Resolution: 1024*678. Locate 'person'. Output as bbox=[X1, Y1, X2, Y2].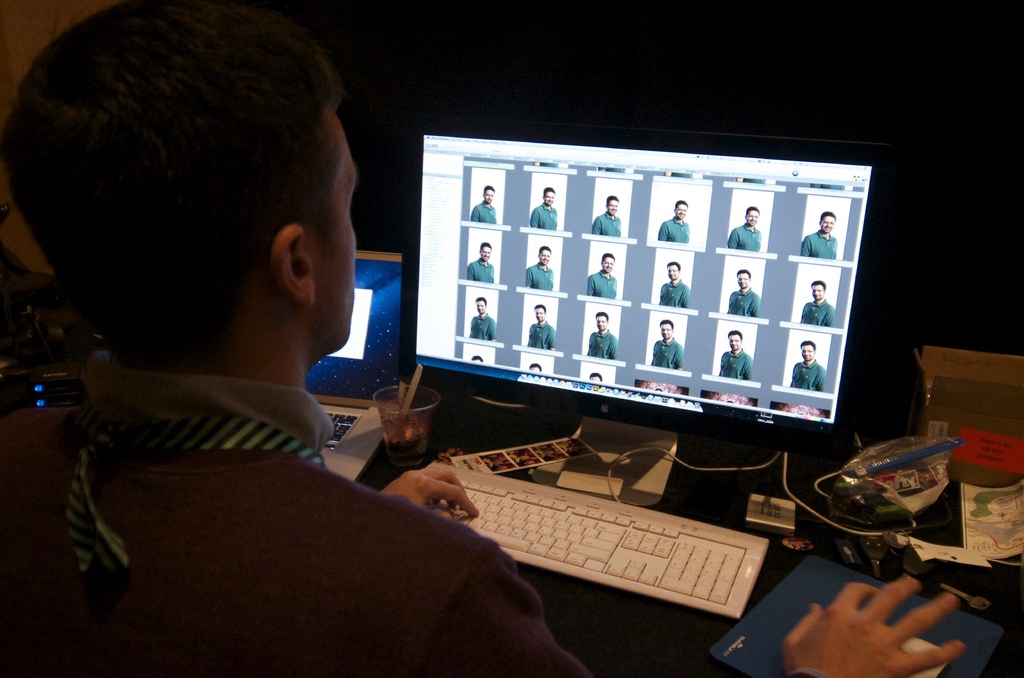
bbox=[801, 280, 834, 327].
